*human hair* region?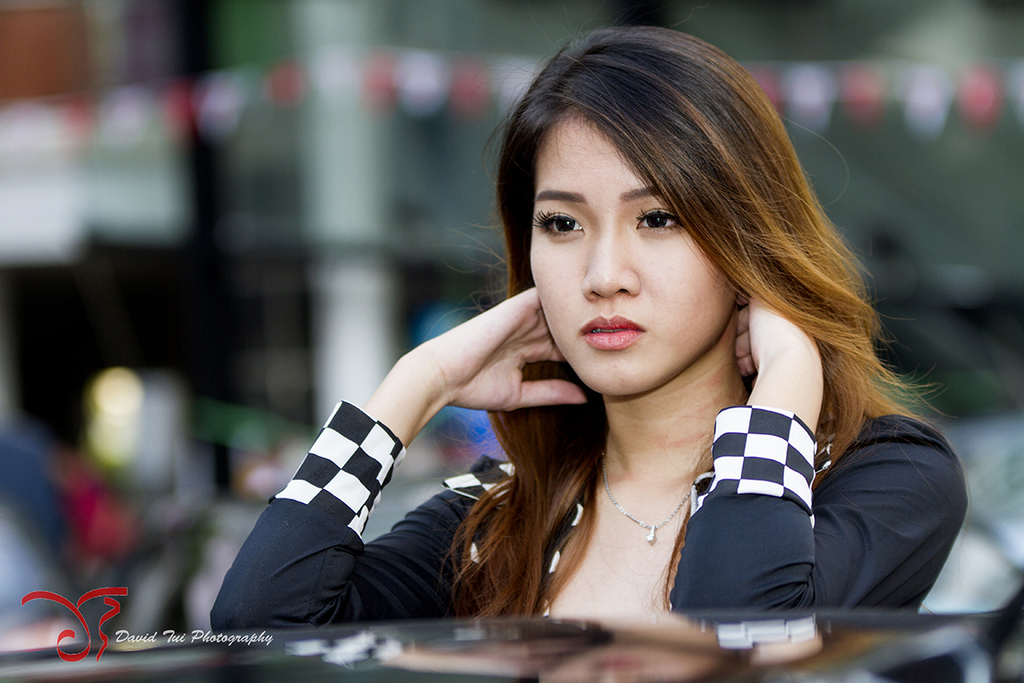
(350,41,947,611)
